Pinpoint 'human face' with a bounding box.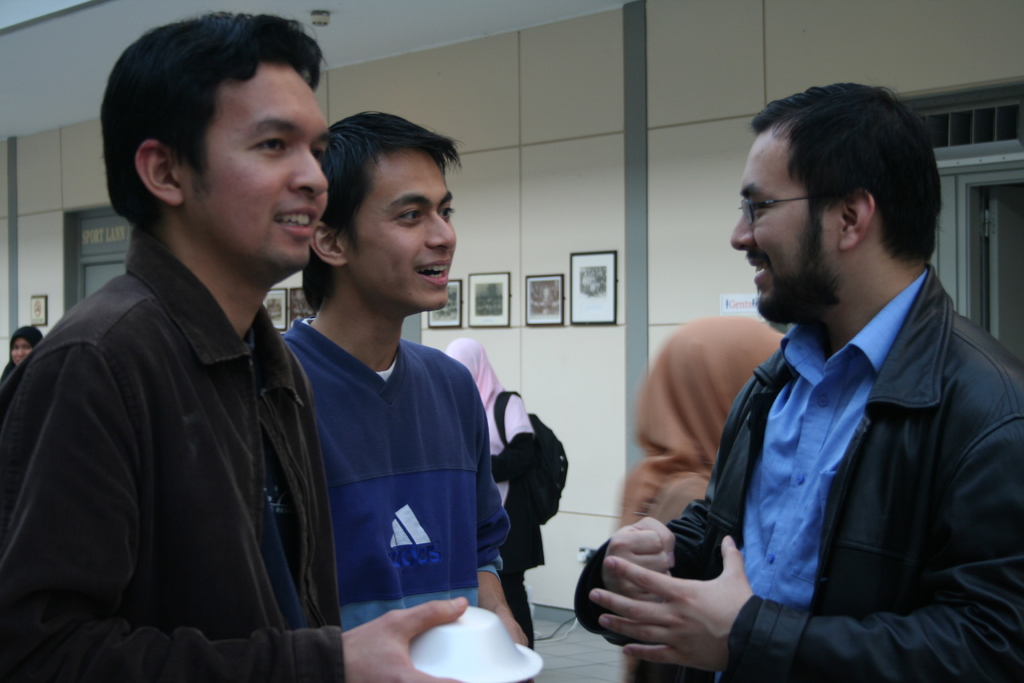
[731, 131, 815, 284].
